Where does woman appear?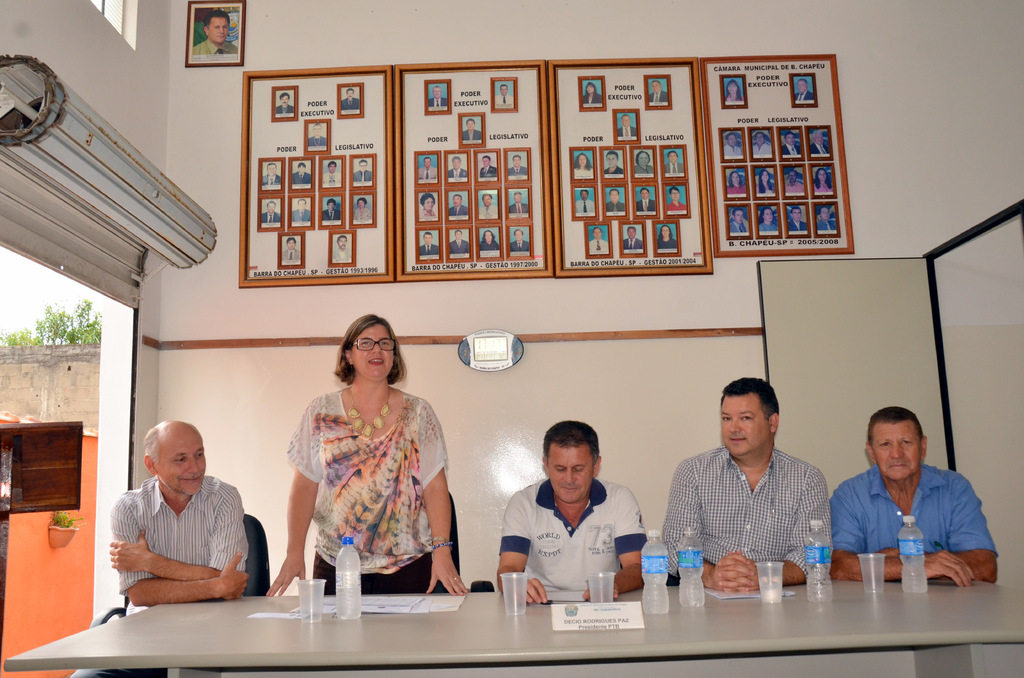
Appears at left=264, top=312, right=472, bottom=599.
